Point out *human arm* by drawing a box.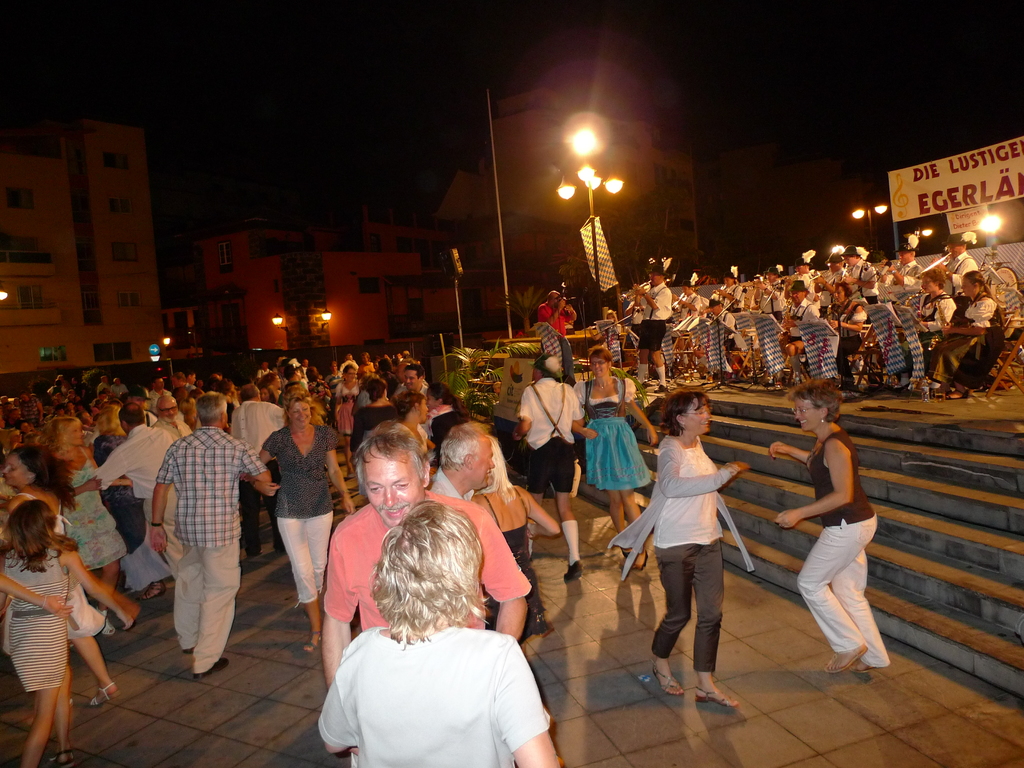
313, 536, 361, 754.
